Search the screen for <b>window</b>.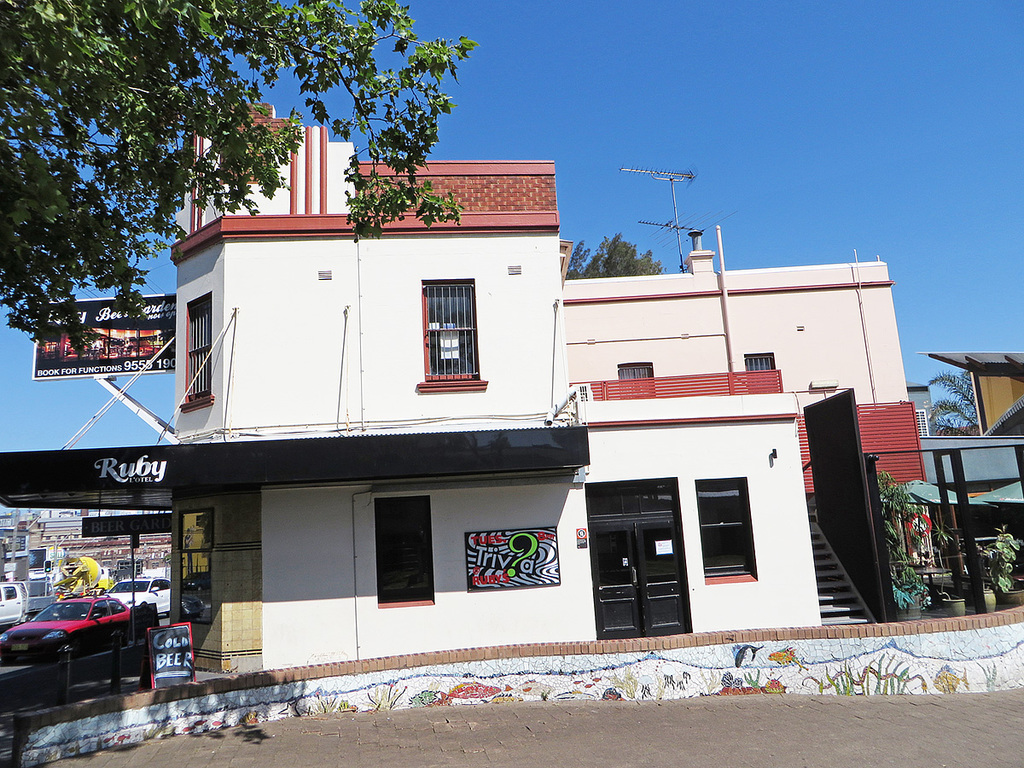
Found at (700,475,753,588).
